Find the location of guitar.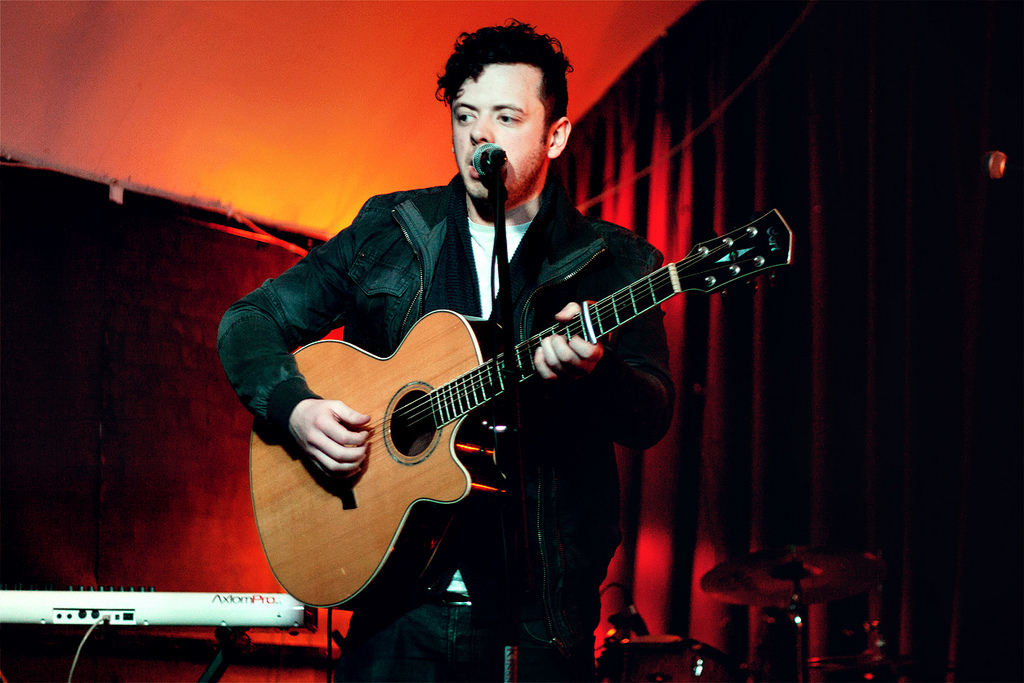
Location: crop(214, 206, 795, 606).
